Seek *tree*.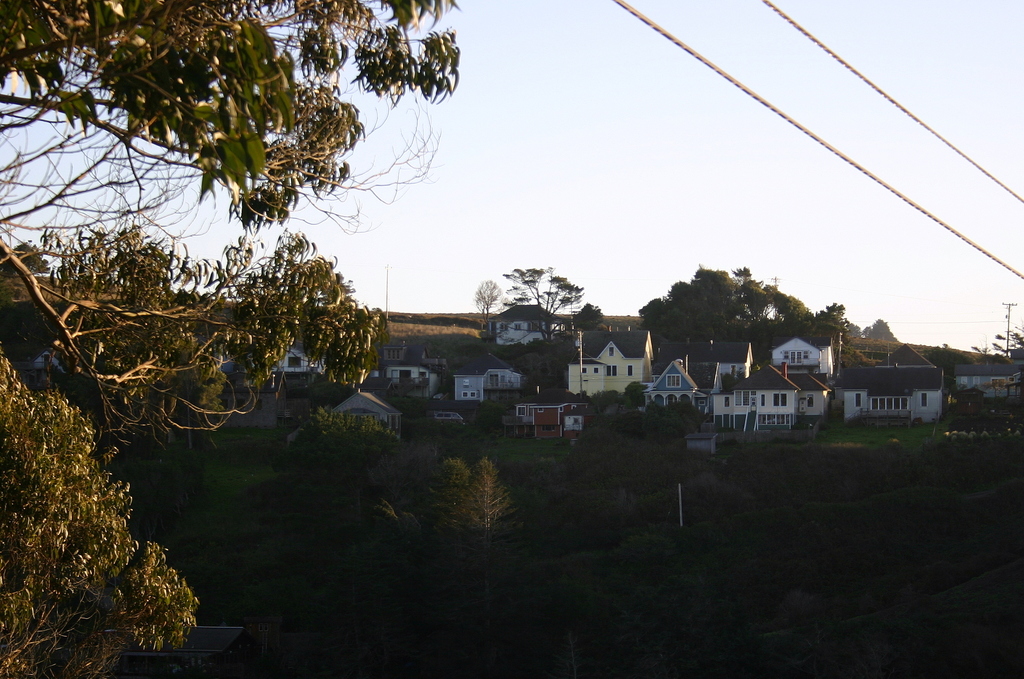
detection(863, 311, 898, 341).
